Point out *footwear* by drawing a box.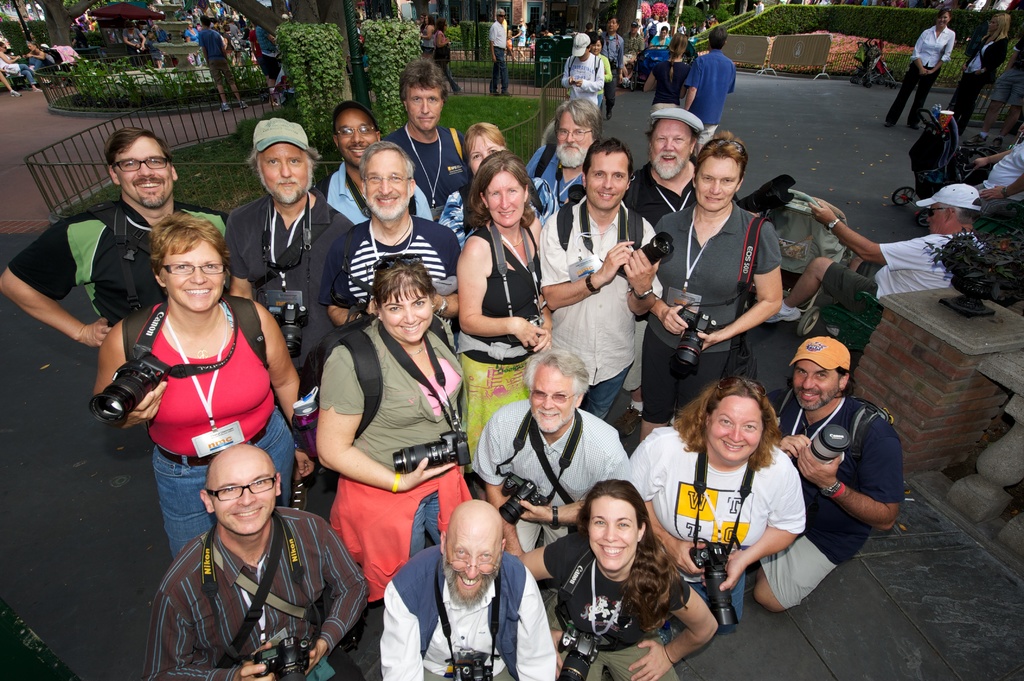
(left=218, top=103, right=231, bottom=113).
